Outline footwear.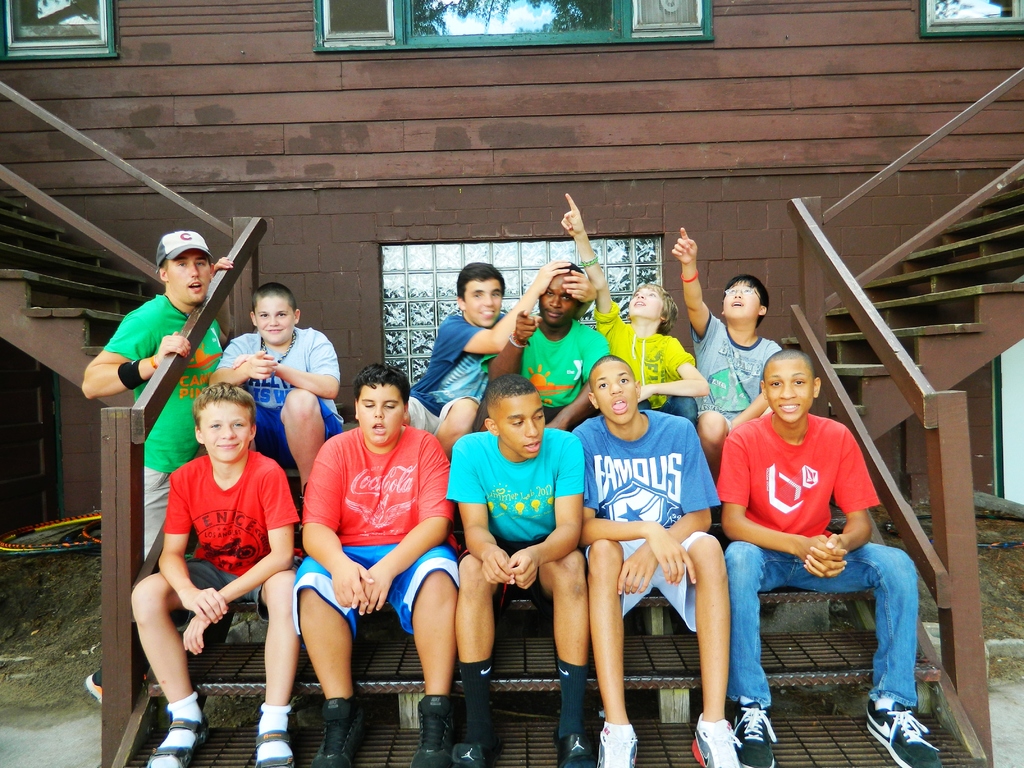
Outline: (x1=309, y1=704, x2=366, y2=767).
